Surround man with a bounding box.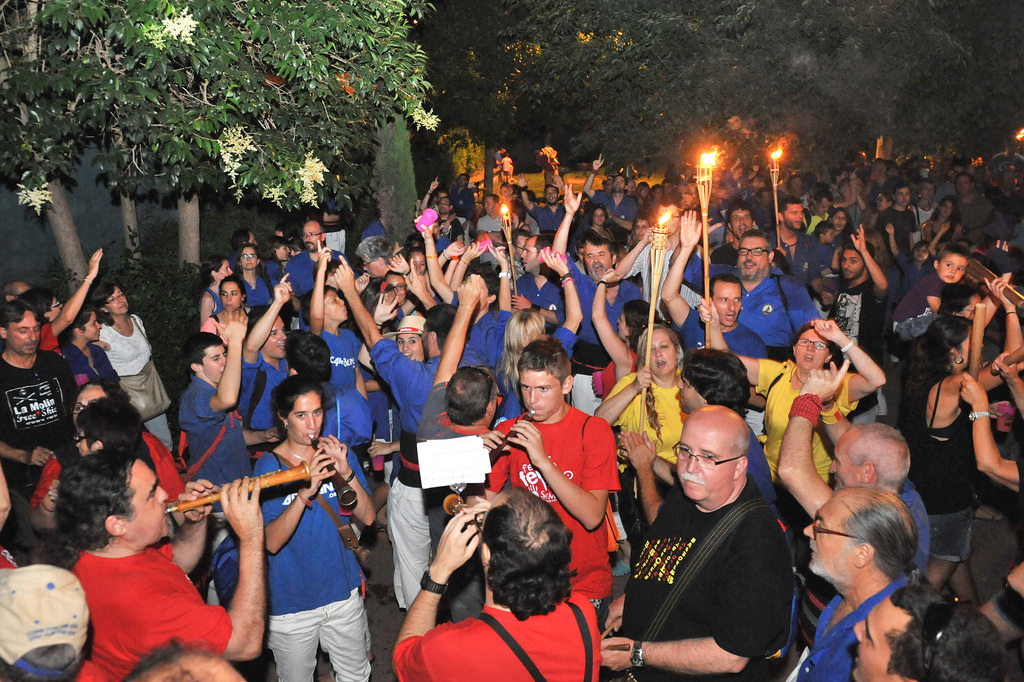
box=[287, 220, 336, 306].
